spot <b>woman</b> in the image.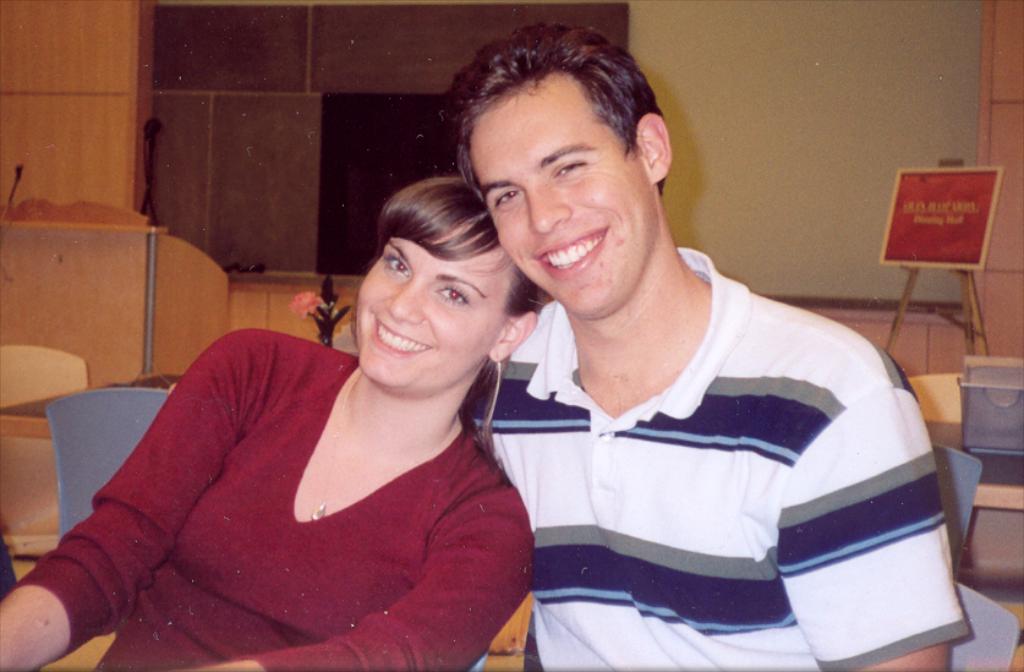
<b>woman</b> found at [65, 169, 553, 671].
